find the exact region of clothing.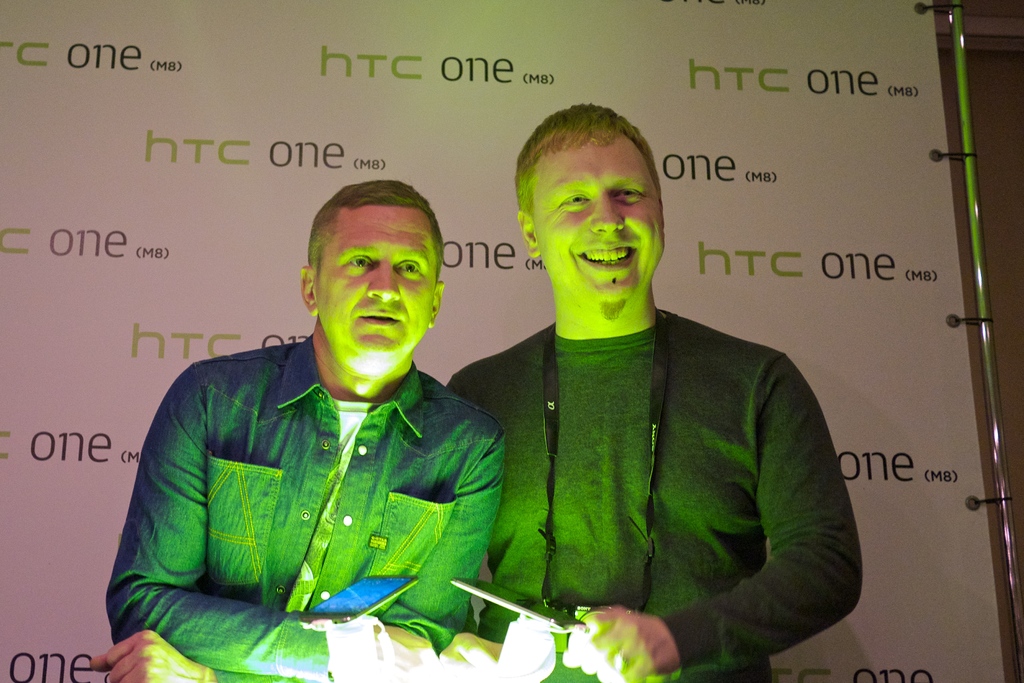
Exact region: BBox(415, 255, 861, 675).
